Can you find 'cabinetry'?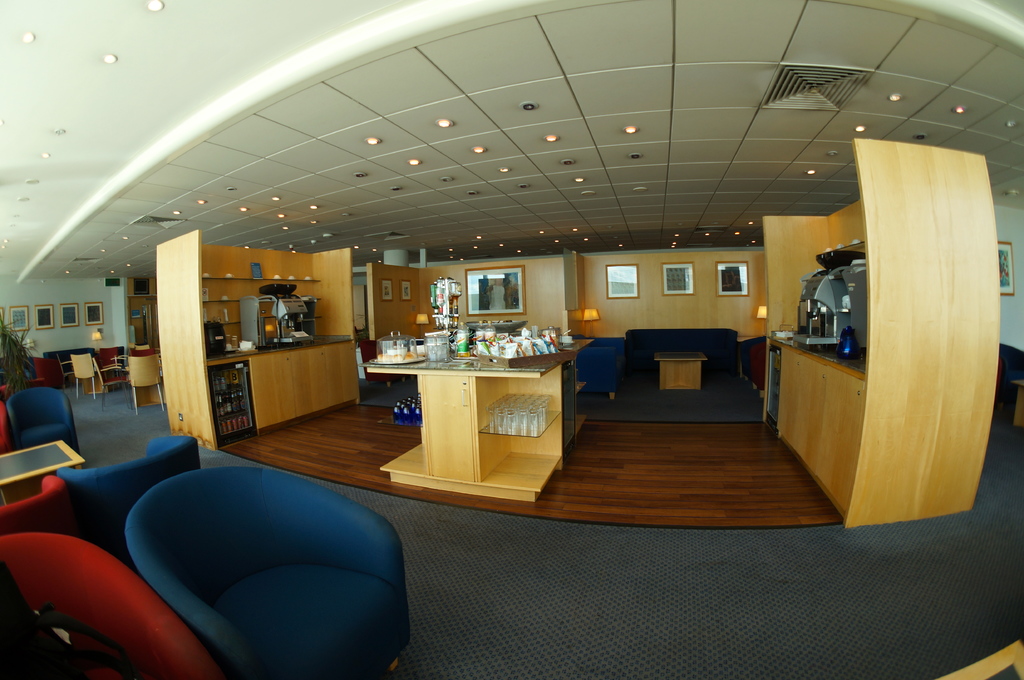
Yes, bounding box: bbox=[375, 331, 598, 498].
